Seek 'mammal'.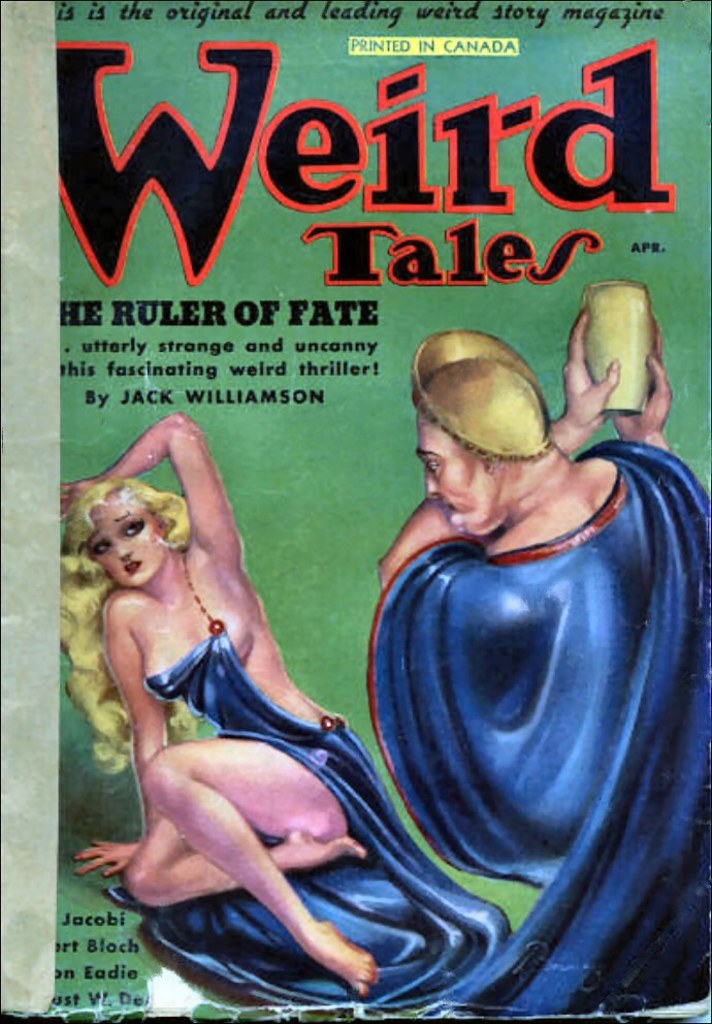
bbox=[48, 418, 370, 952].
